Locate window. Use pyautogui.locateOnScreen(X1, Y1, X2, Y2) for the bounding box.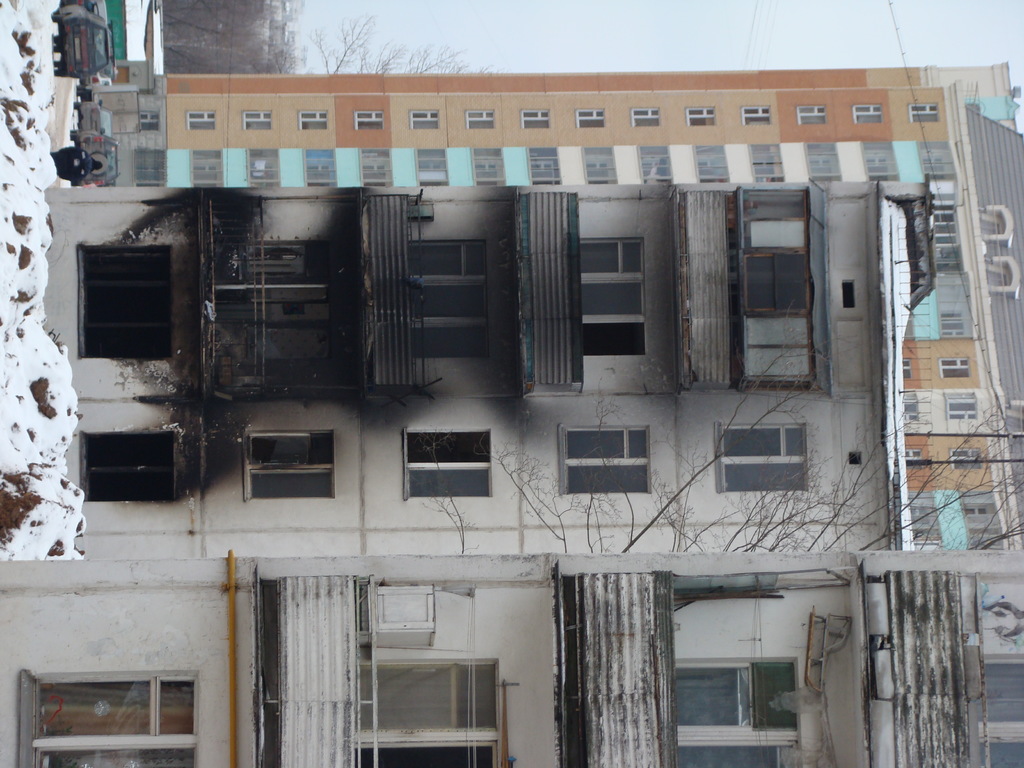
pyautogui.locateOnScreen(186, 109, 214, 128).
